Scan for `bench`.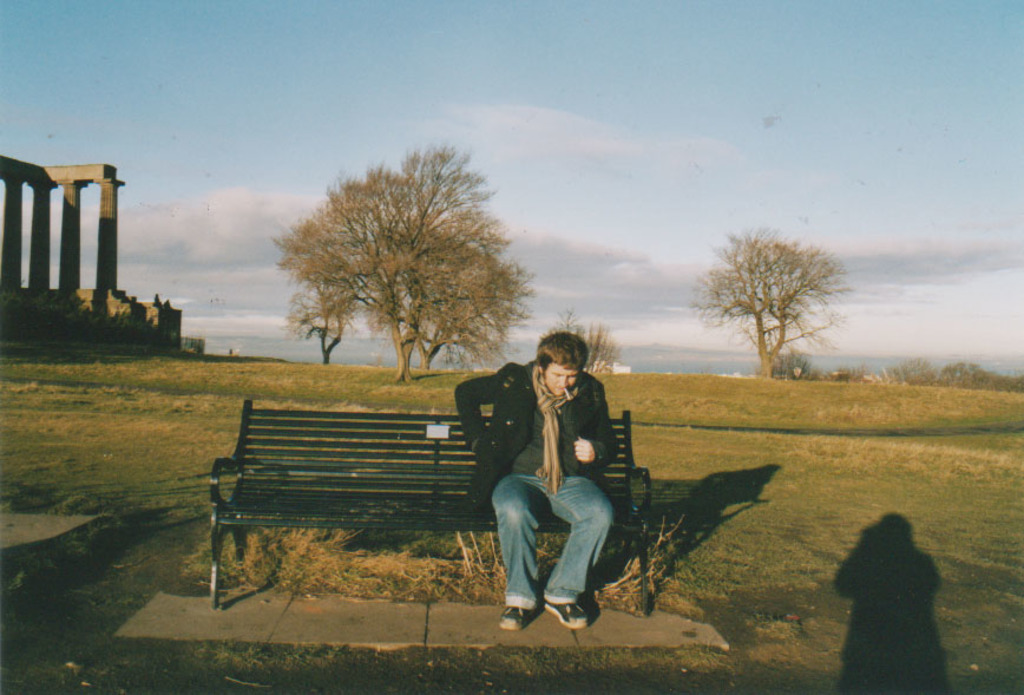
Scan result: [x1=199, y1=372, x2=636, y2=605].
